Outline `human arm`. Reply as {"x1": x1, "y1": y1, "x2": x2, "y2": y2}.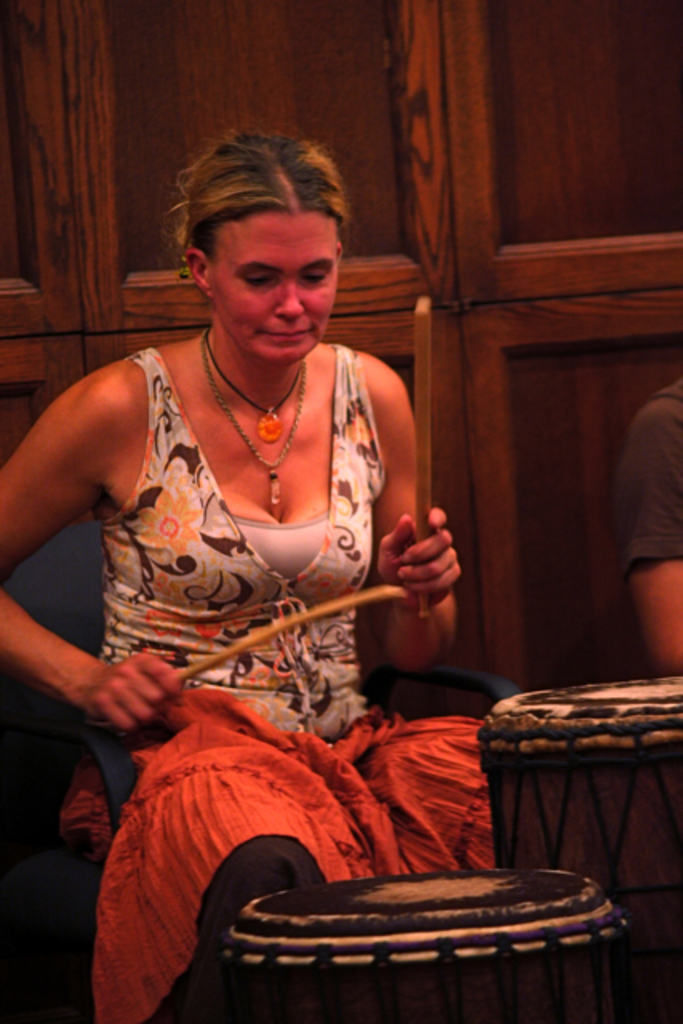
{"x1": 0, "y1": 373, "x2": 176, "y2": 730}.
